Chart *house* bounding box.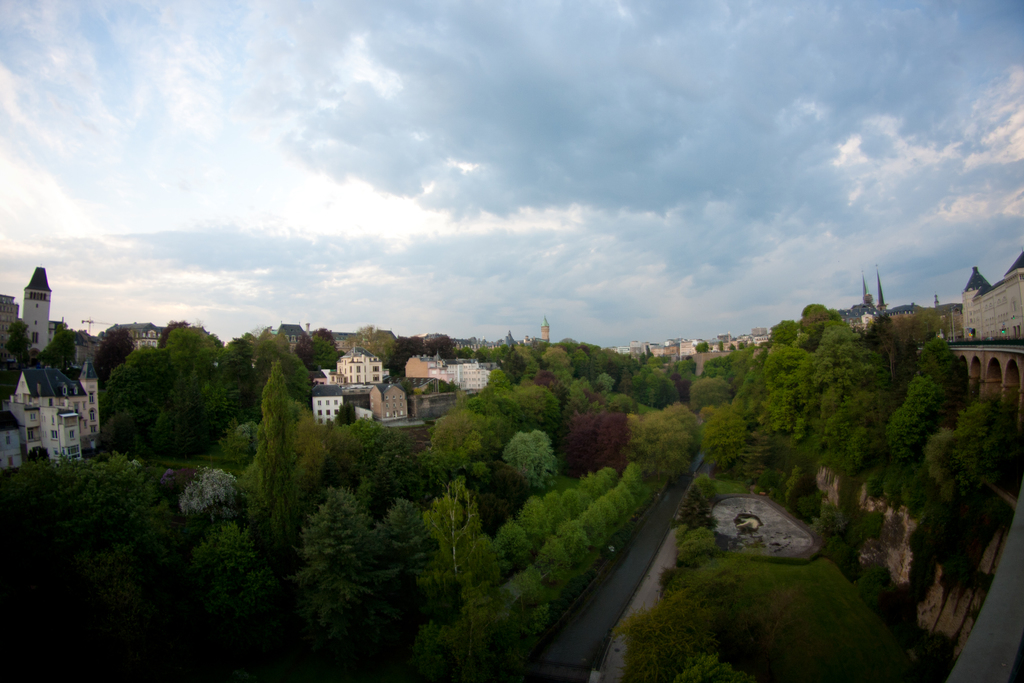
Charted: pyautogui.locateOnScreen(460, 359, 496, 384).
